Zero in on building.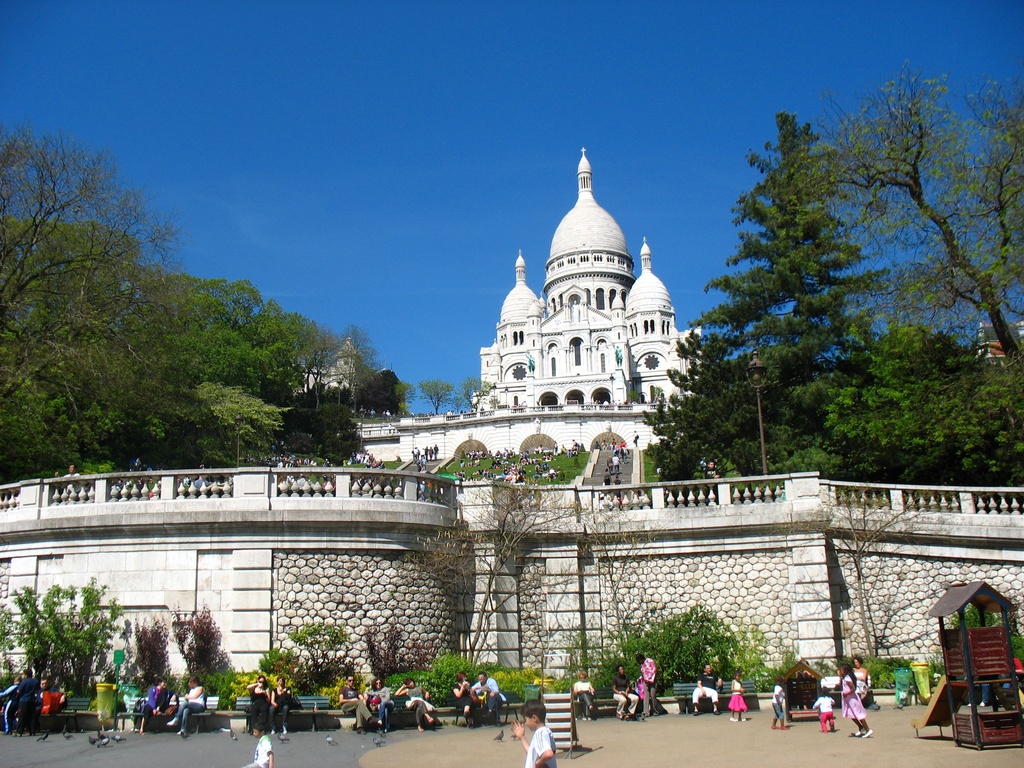
Zeroed in: detection(974, 321, 1018, 364).
